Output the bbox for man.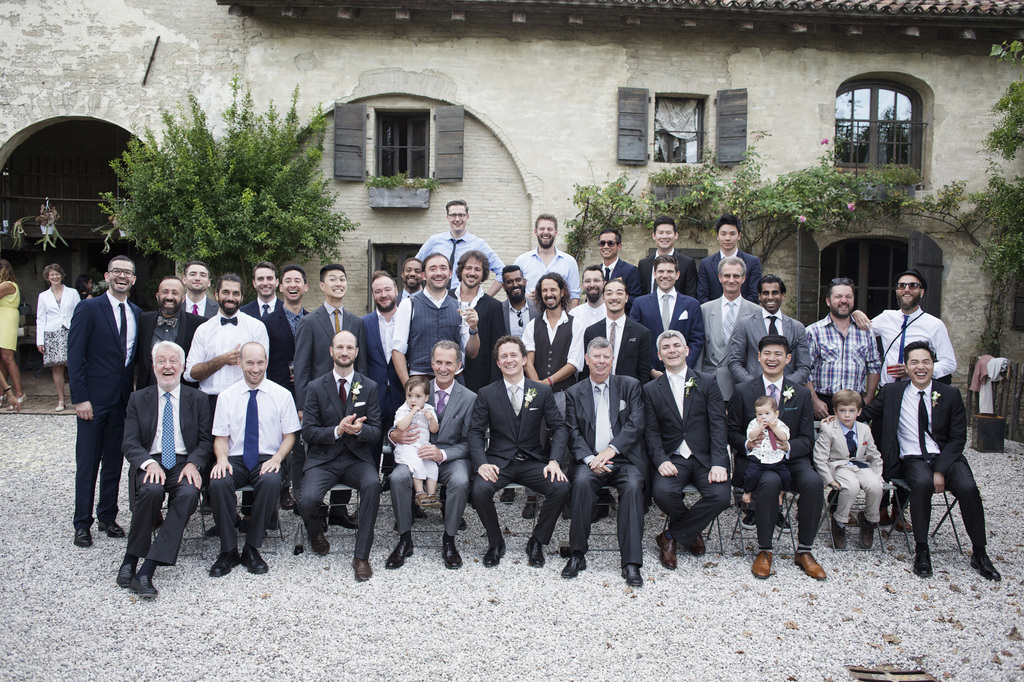
box=[245, 260, 294, 394].
